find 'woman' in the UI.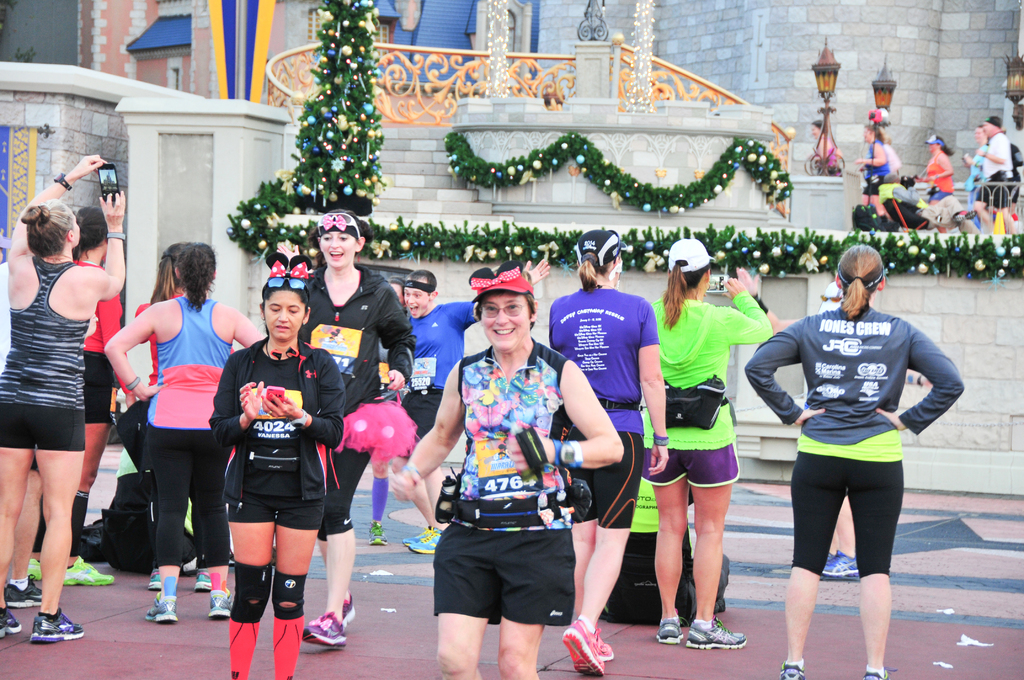
UI element at bbox=(747, 245, 965, 679).
